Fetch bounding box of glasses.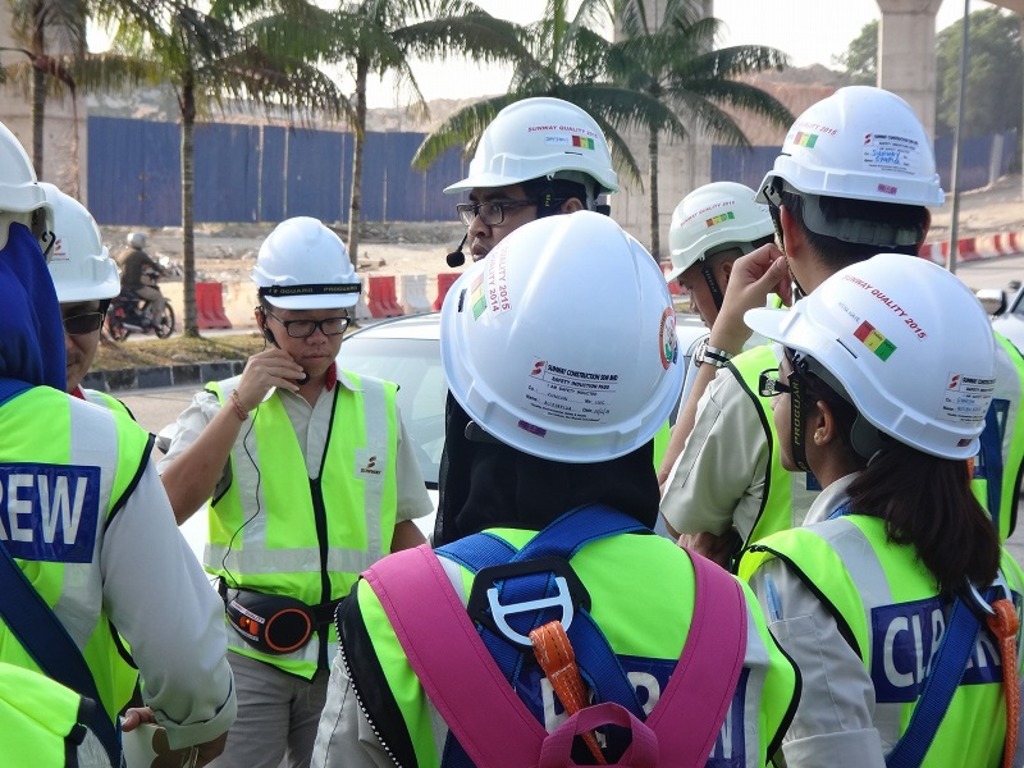
Bbox: box=[262, 305, 352, 338].
